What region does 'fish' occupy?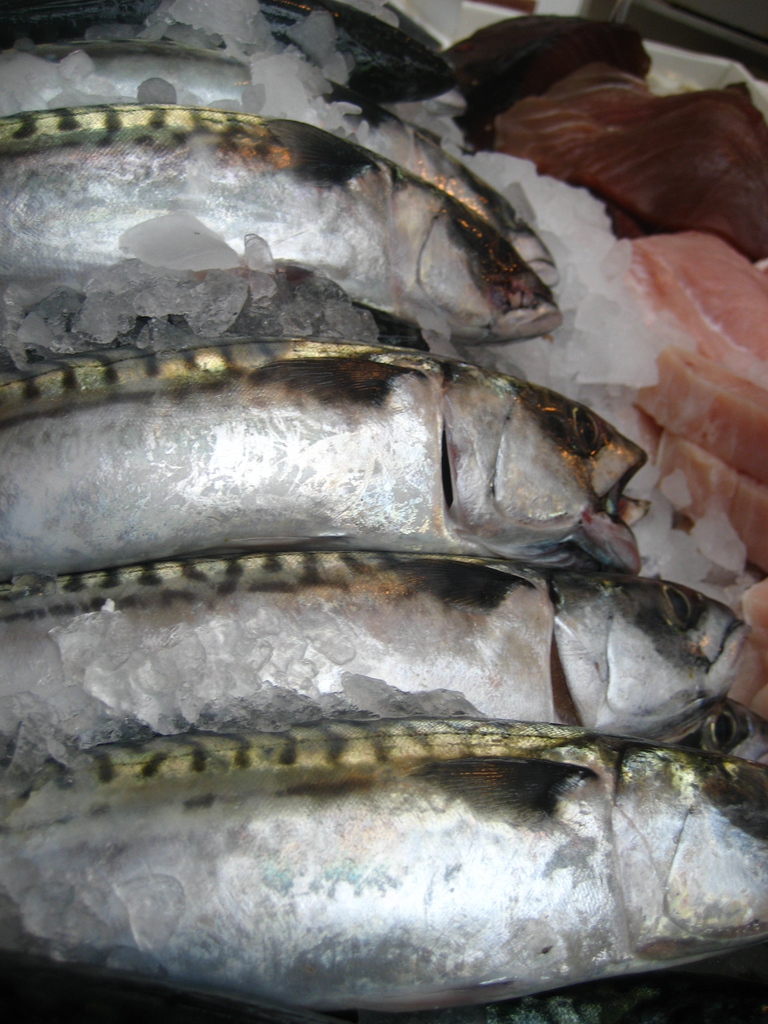
0, 547, 751, 764.
